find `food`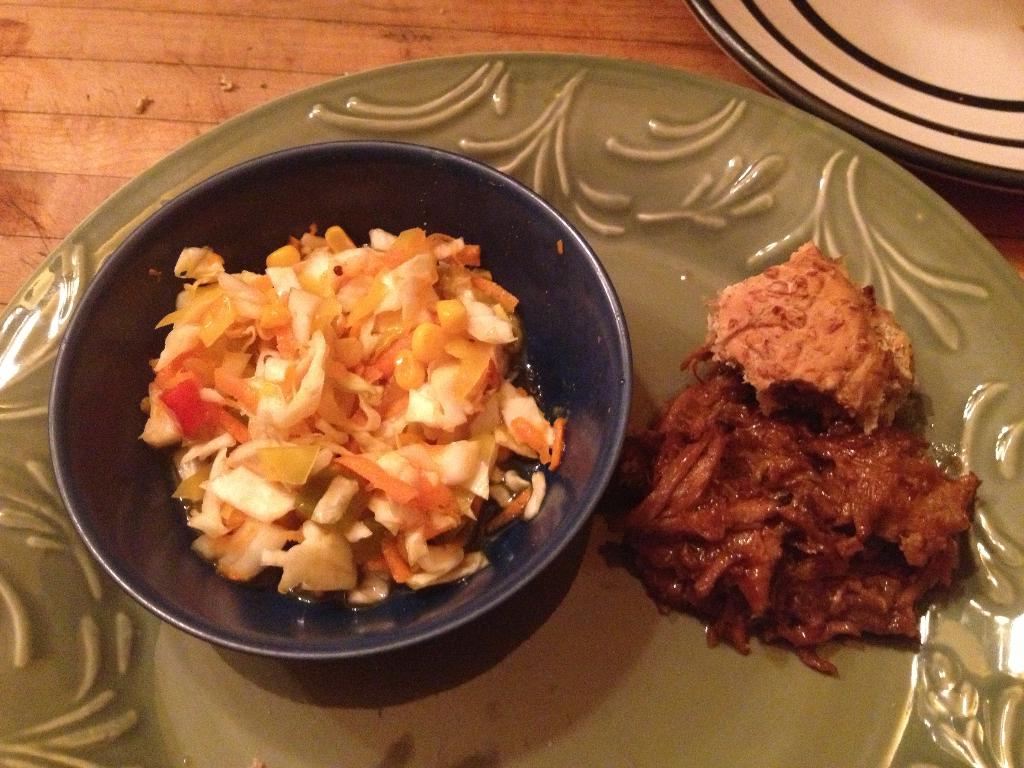
127 161 563 625
